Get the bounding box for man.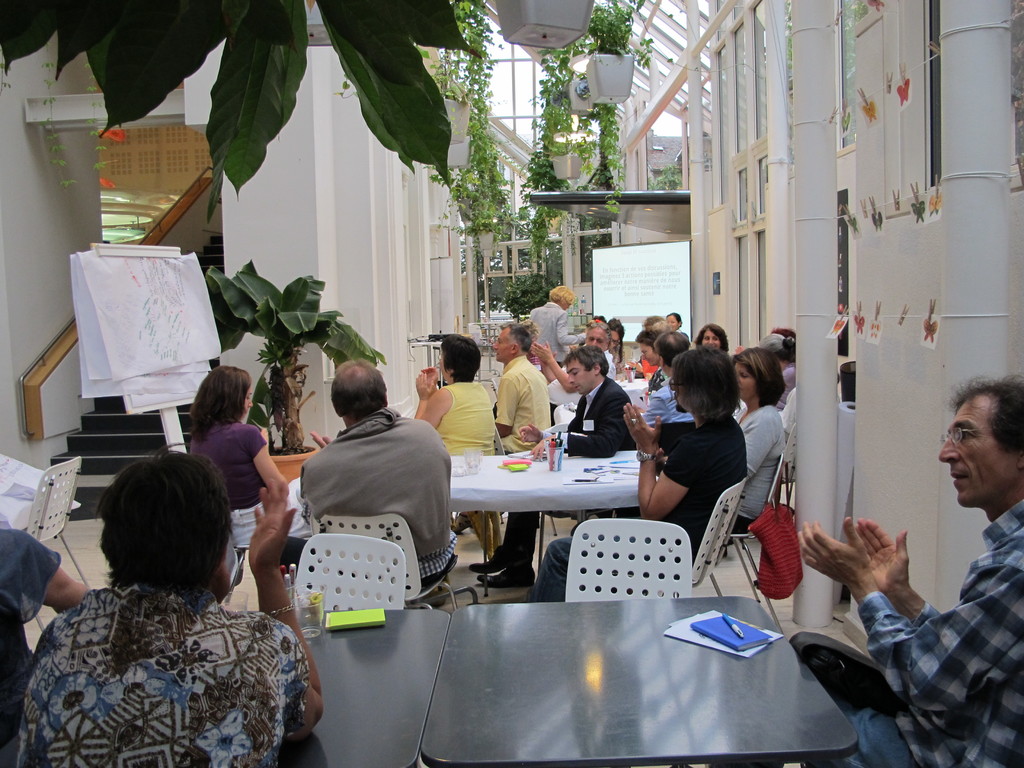
l=638, t=324, r=667, b=393.
